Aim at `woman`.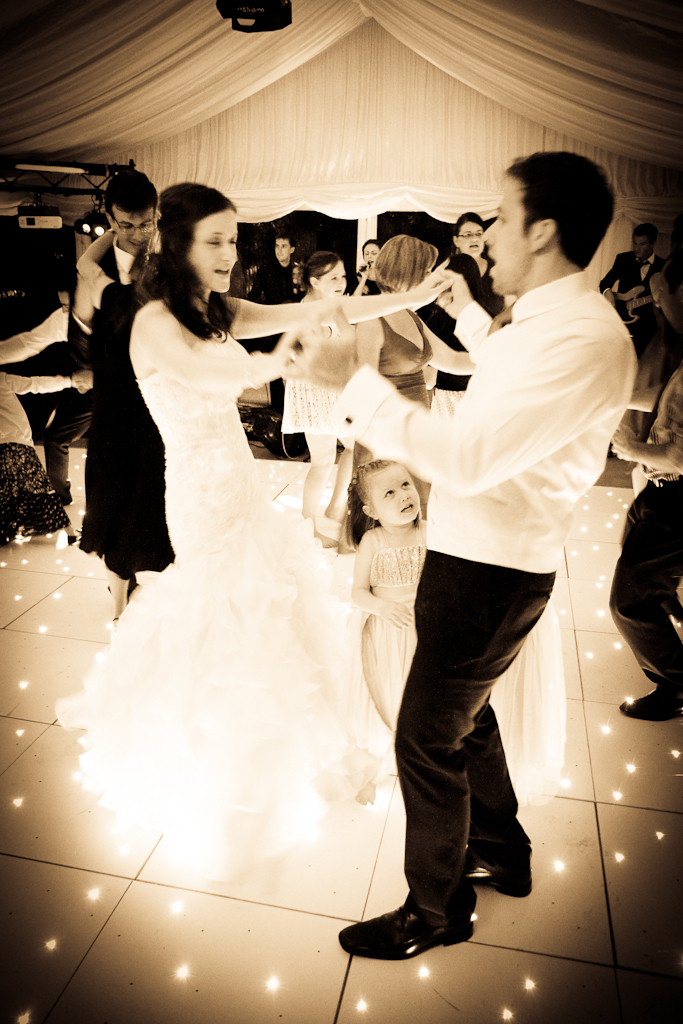
Aimed at 36, 179, 472, 868.
